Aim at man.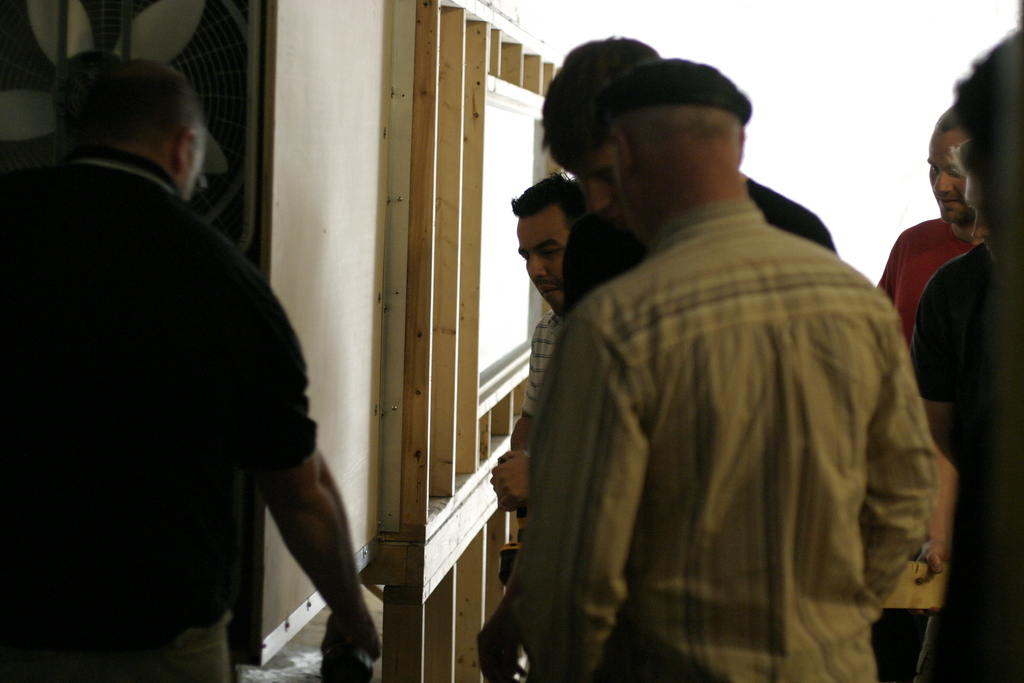
Aimed at 910:131:990:682.
